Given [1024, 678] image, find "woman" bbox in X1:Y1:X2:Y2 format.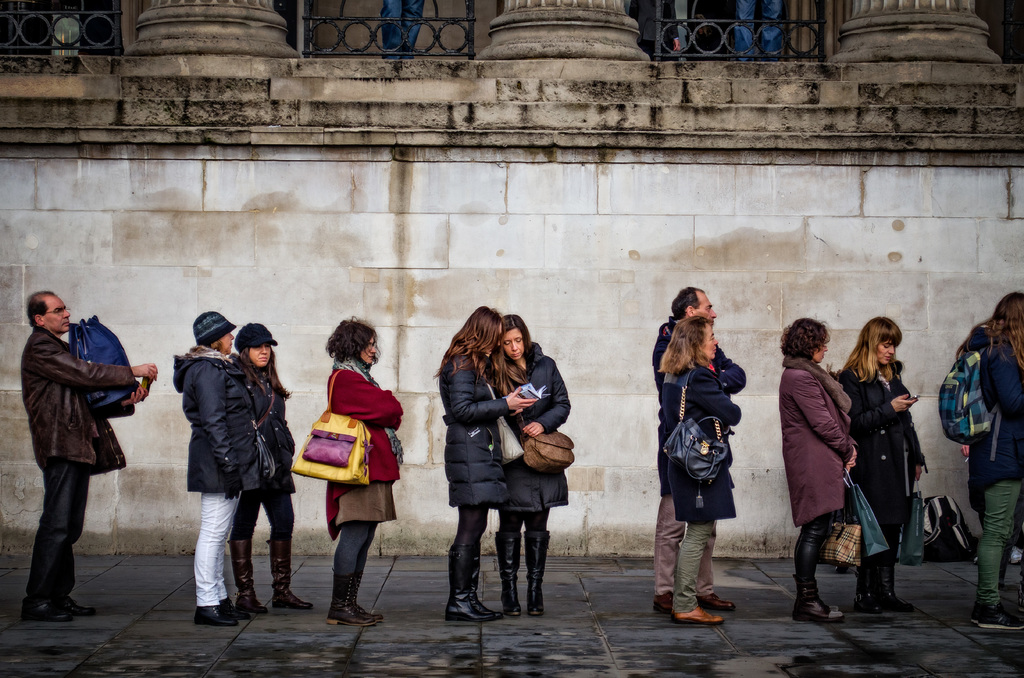
231:323:311:617.
